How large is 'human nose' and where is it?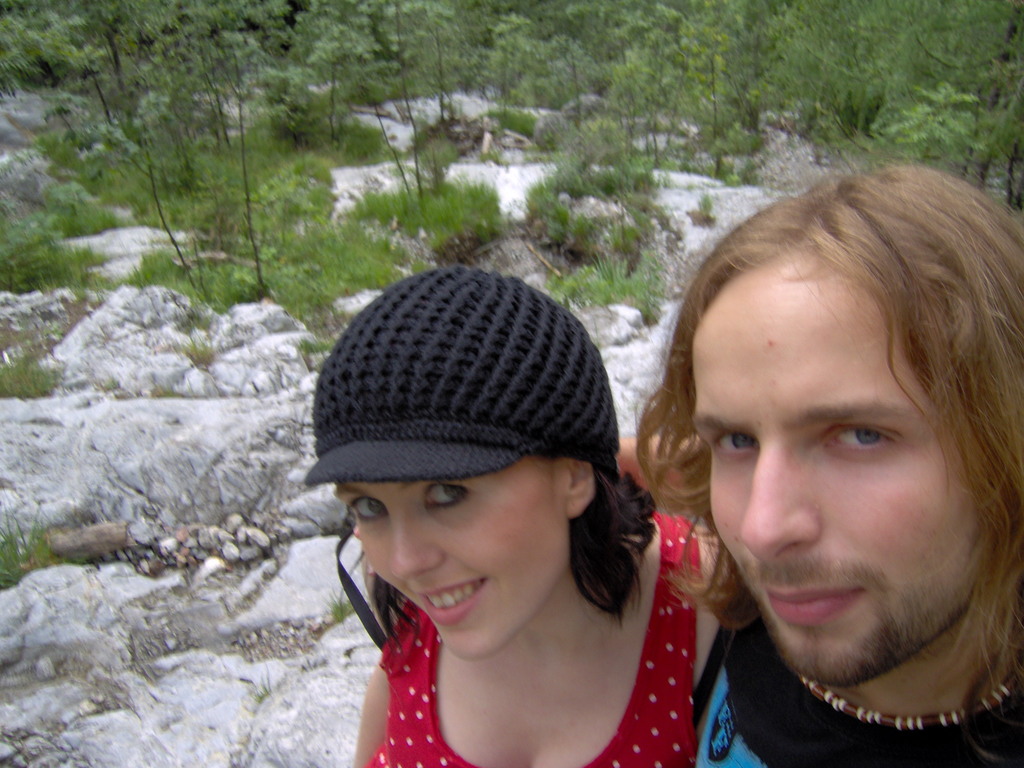
Bounding box: {"left": 736, "top": 440, "right": 819, "bottom": 559}.
